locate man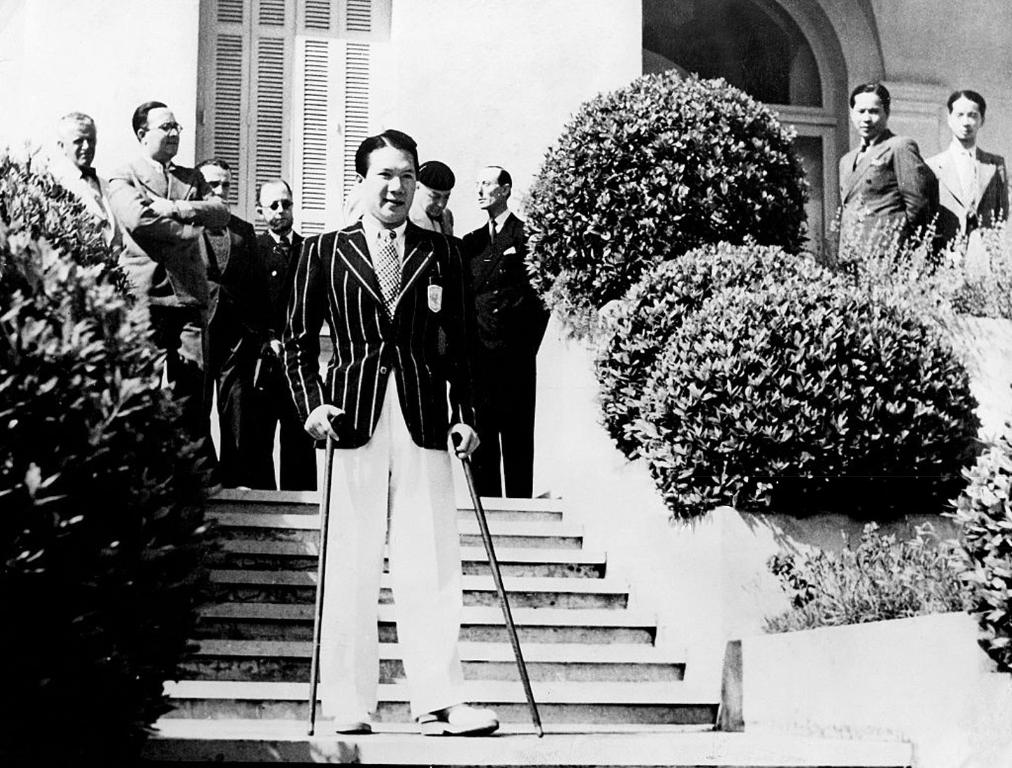
<bbox>405, 161, 456, 238</bbox>
